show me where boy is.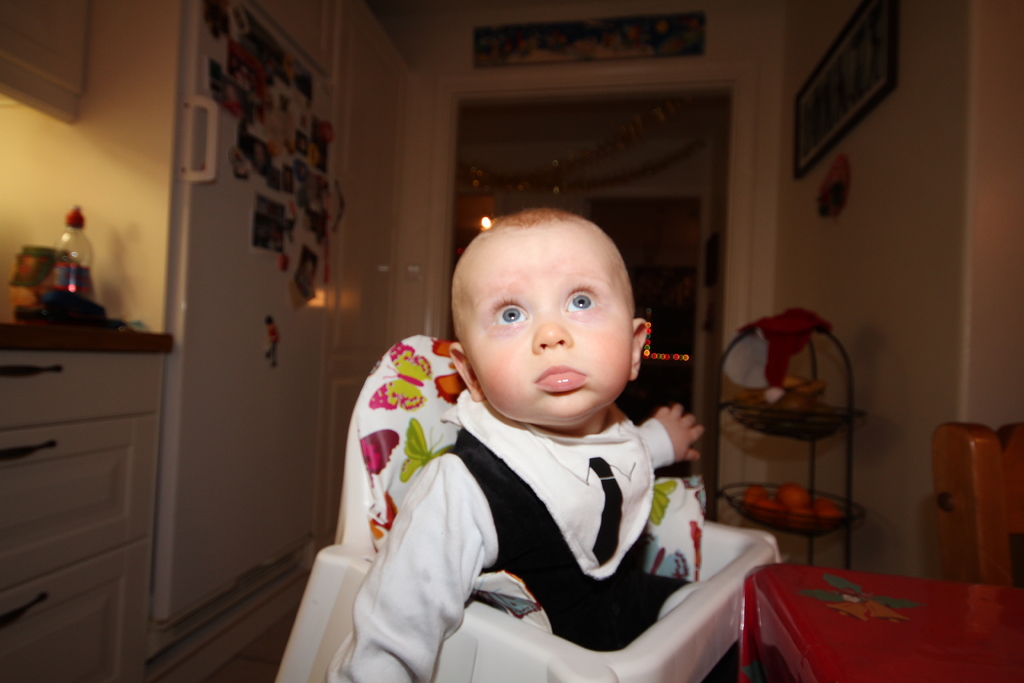
boy is at (251,167,737,648).
